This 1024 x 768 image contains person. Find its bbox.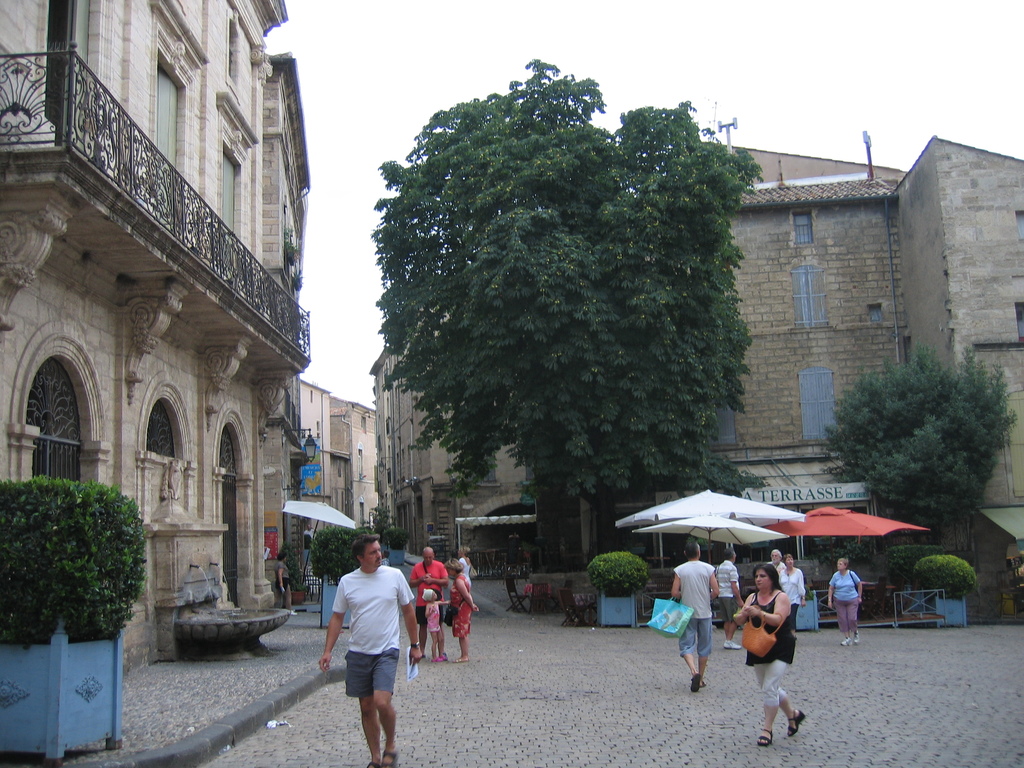
[776,550,808,637].
